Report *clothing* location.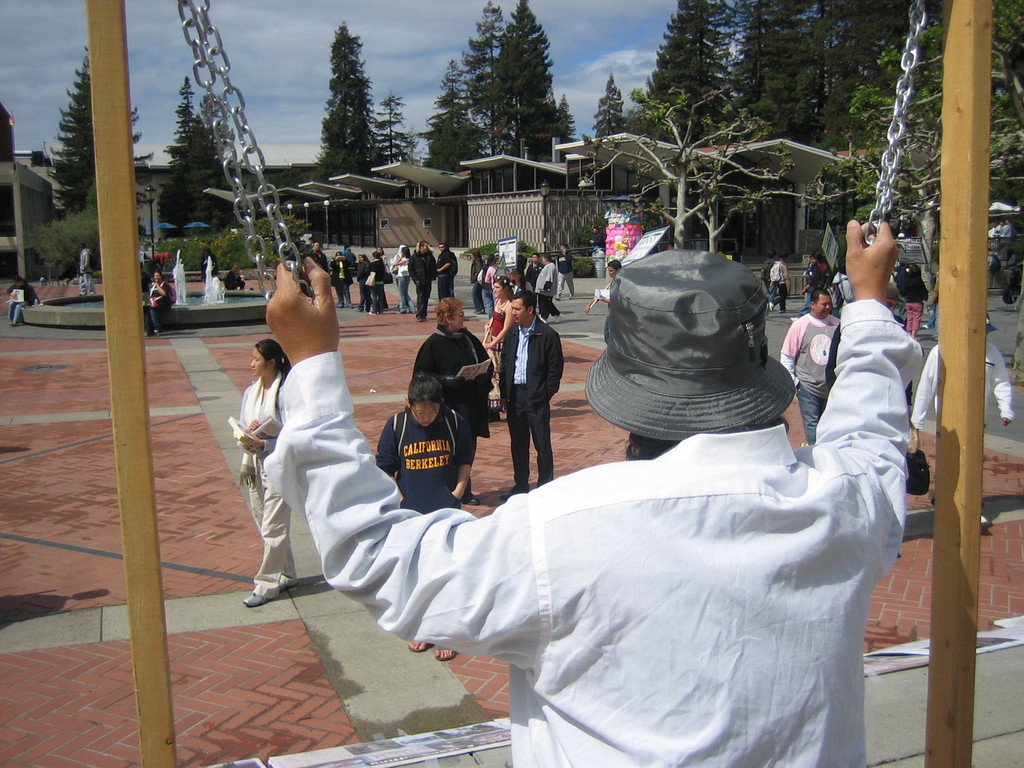
Report: rect(408, 250, 439, 317).
